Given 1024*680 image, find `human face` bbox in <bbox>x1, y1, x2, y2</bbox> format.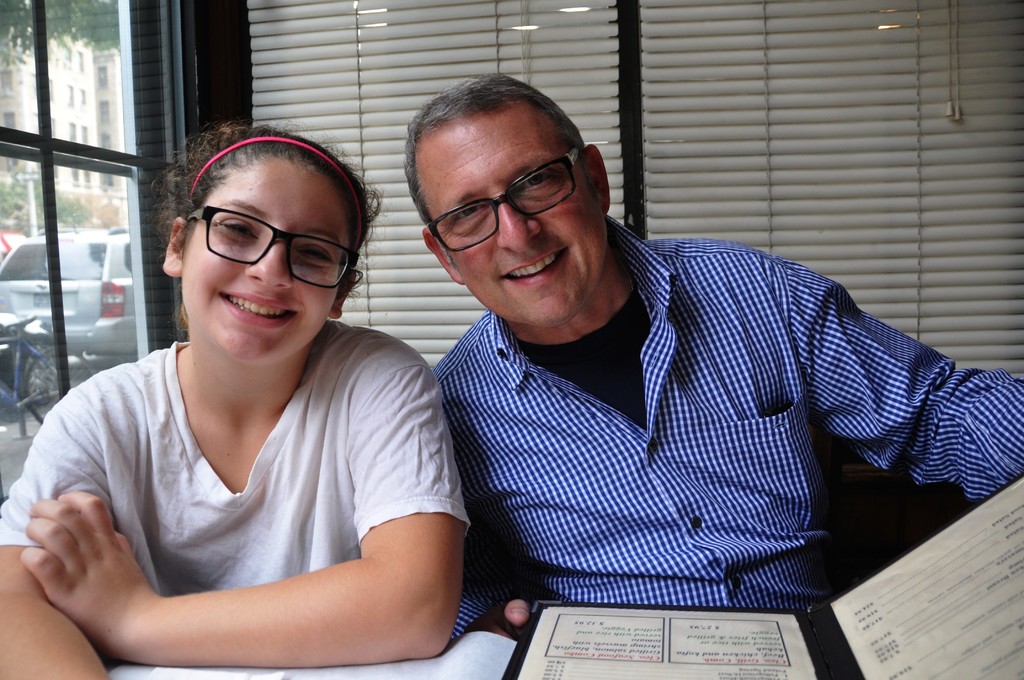
<bbox>180, 154, 368, 362</bbox>.
